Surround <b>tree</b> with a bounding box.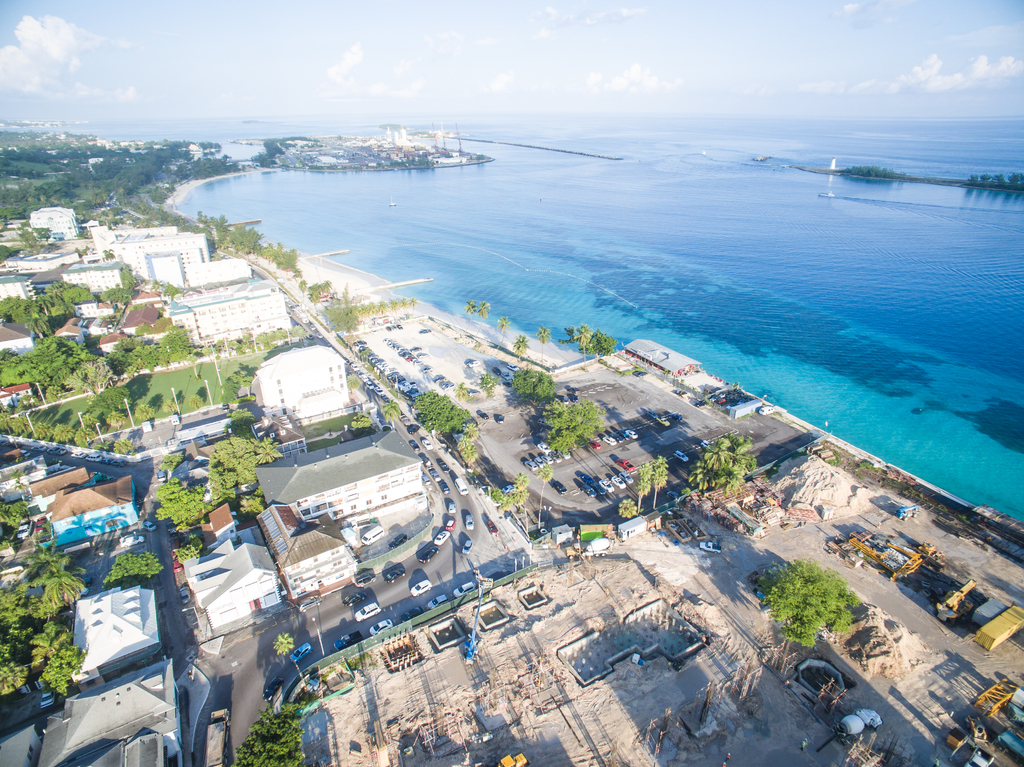
(left=498, top=315, right=503, bottom=343).
